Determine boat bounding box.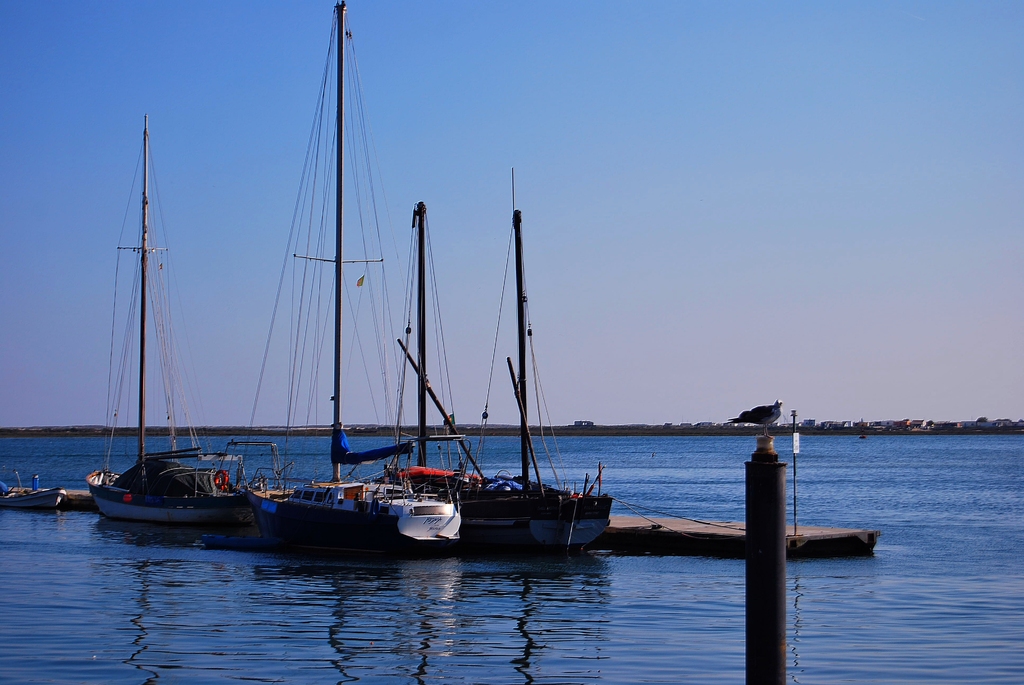
Determined: locate(0, 484, 72, 508).
